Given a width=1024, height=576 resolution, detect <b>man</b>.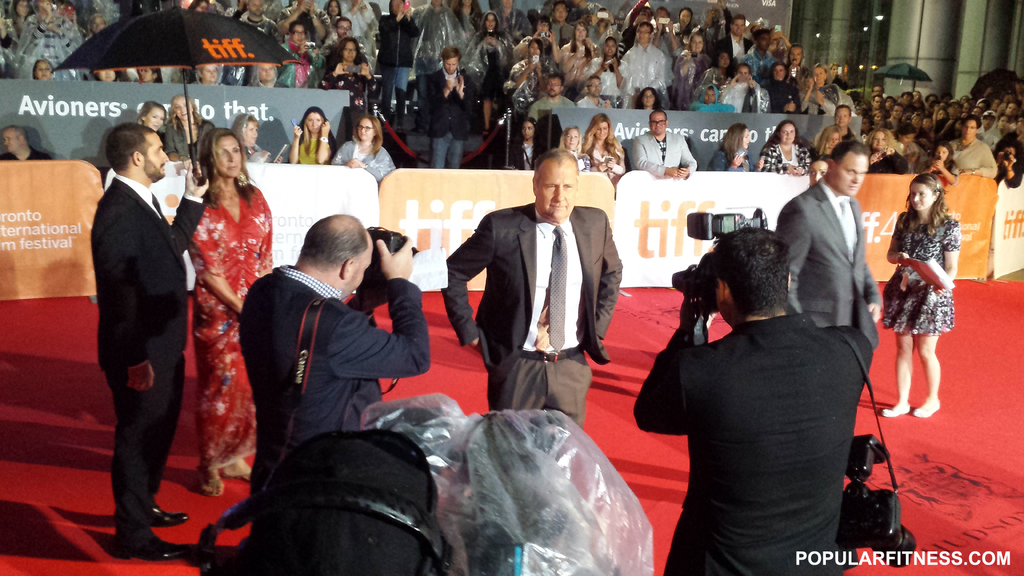
(236,212,430,534).
